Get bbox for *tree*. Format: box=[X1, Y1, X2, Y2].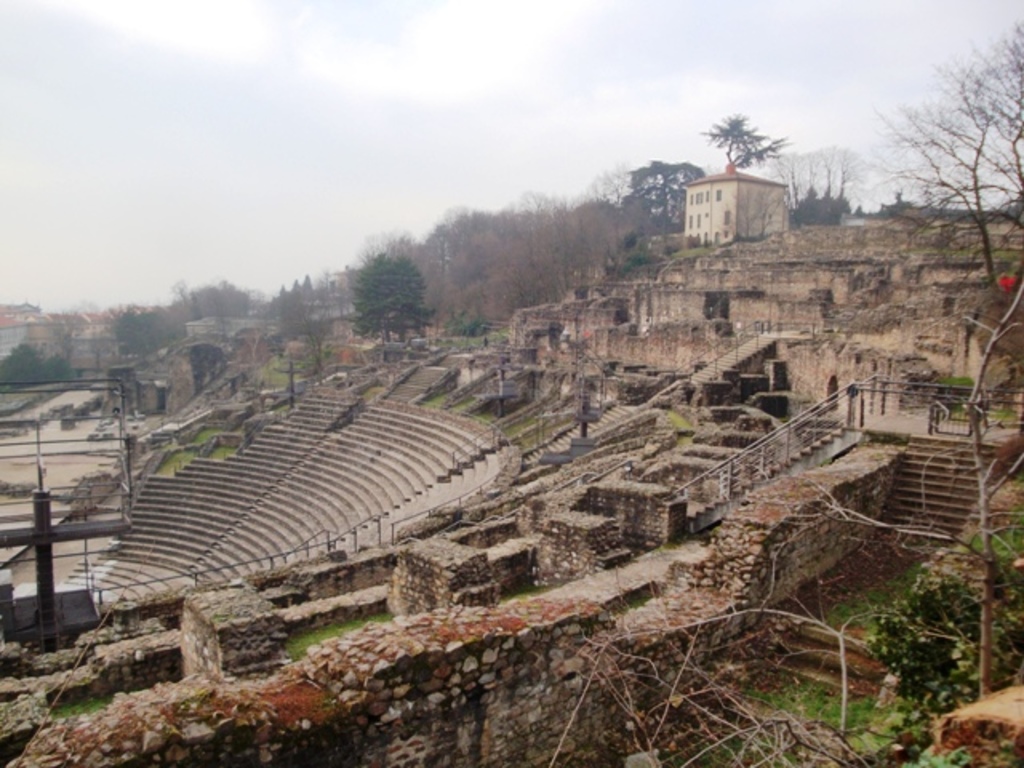
box=[701, 106, 797, 171].
